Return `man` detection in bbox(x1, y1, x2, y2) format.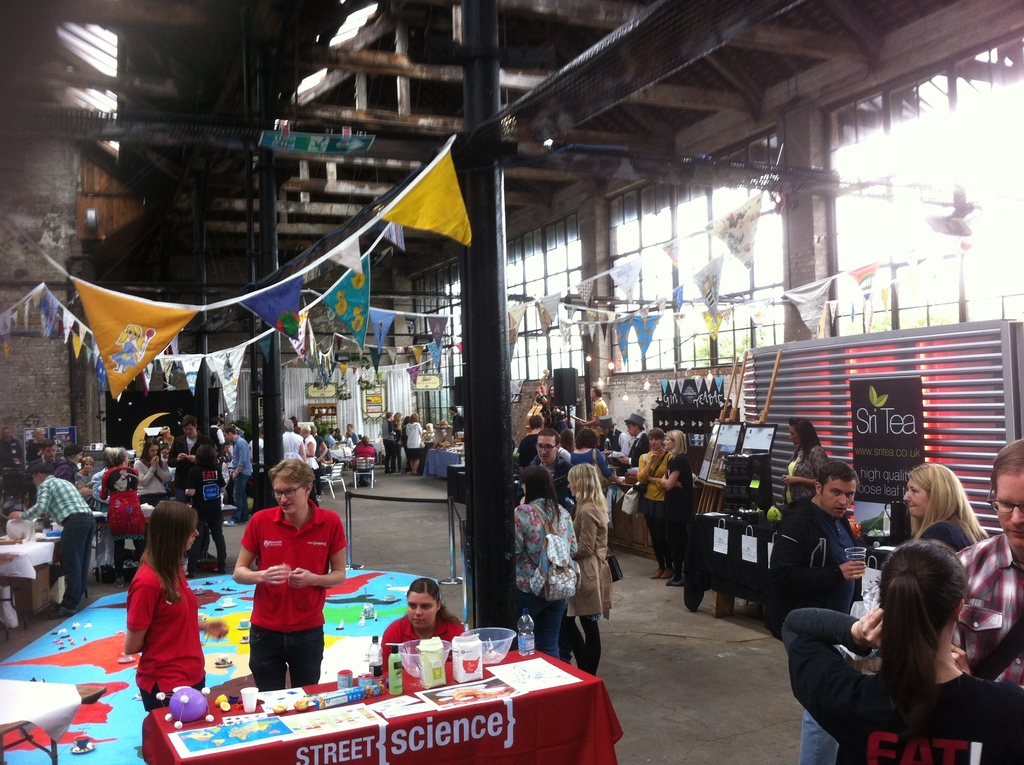
bbox(609, 414, 653, 469).
